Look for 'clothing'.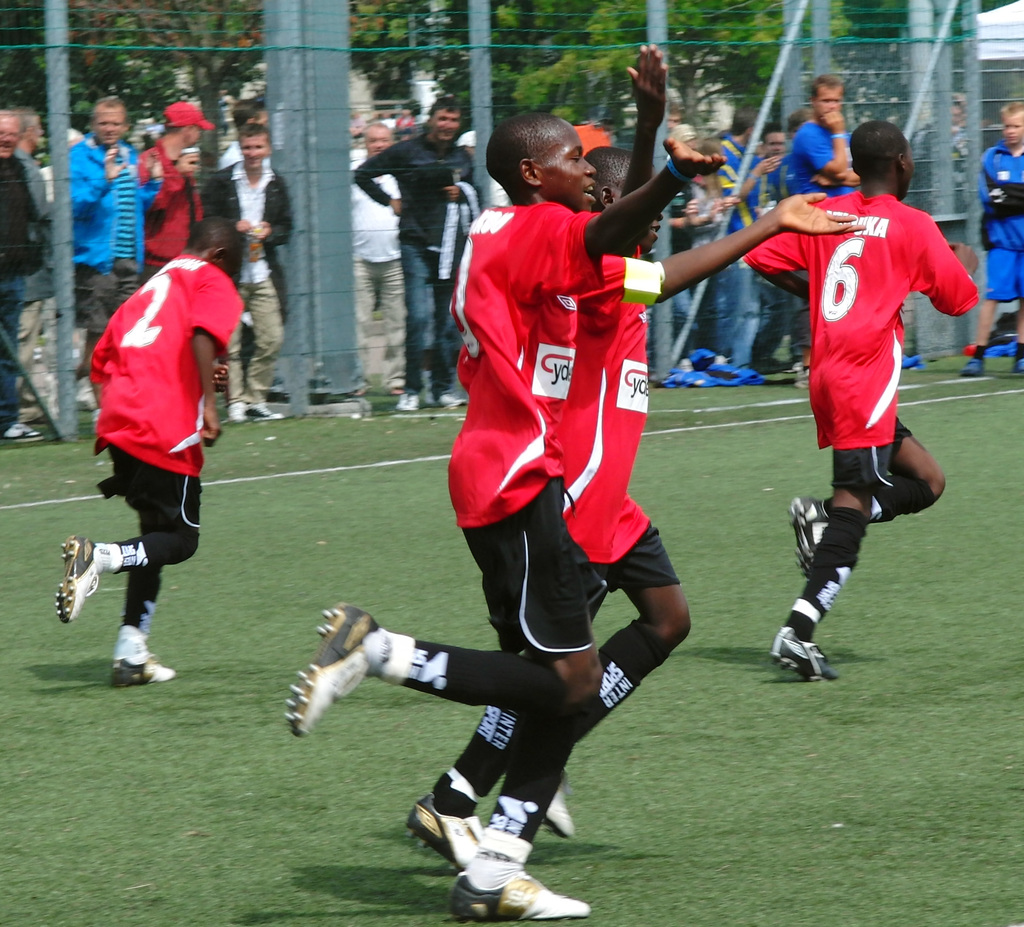
Found: [left=746, top=127, right=853, bottom=373].
